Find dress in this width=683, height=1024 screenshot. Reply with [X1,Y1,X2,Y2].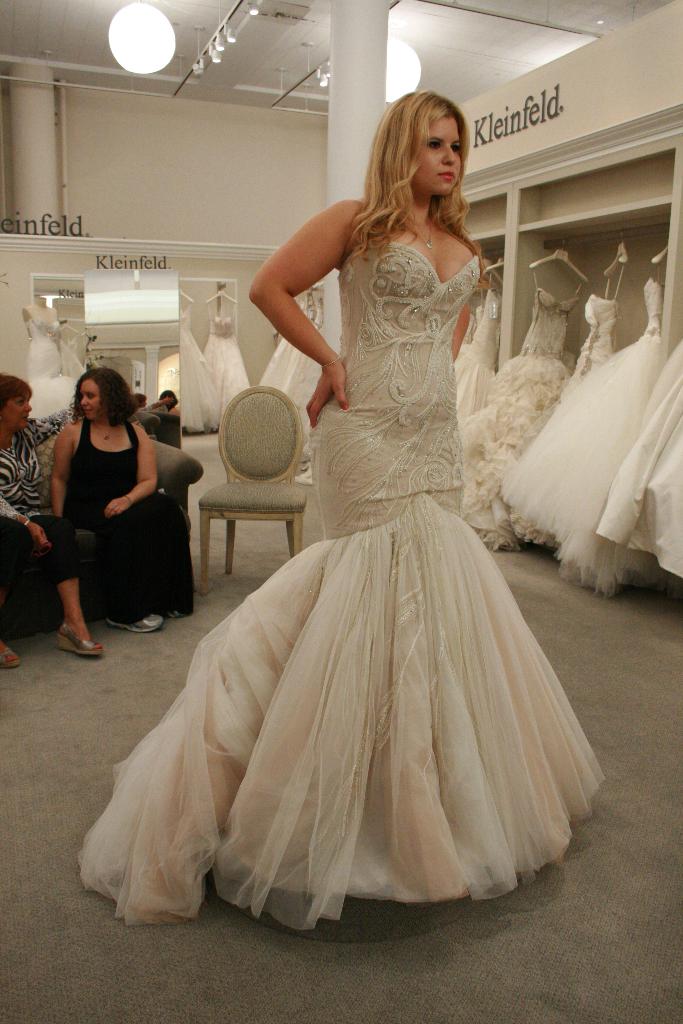
[456,285,586,547].
